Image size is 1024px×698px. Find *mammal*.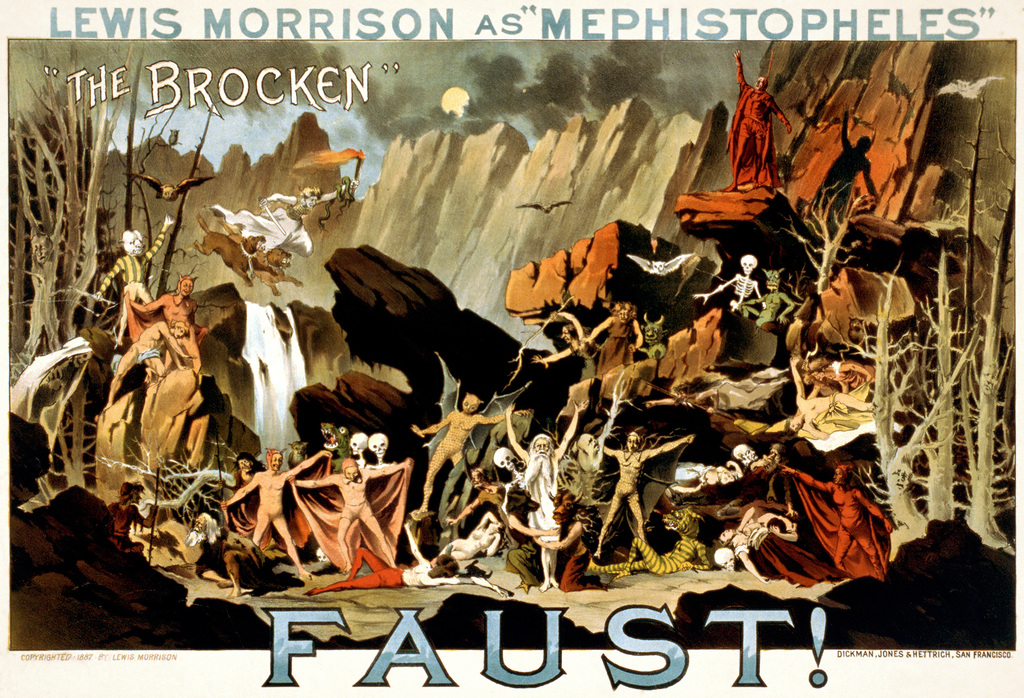
<box>461,468,557,530</box>.
